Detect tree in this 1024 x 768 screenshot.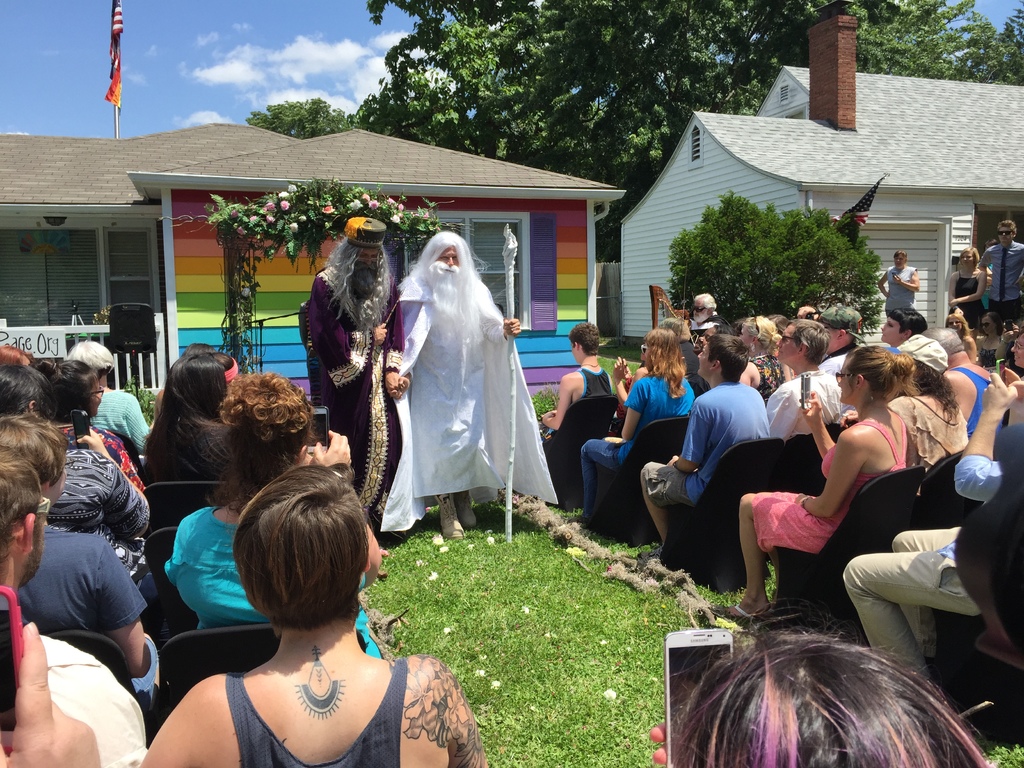
Detection: BBox(360, 0, 912, 256).
